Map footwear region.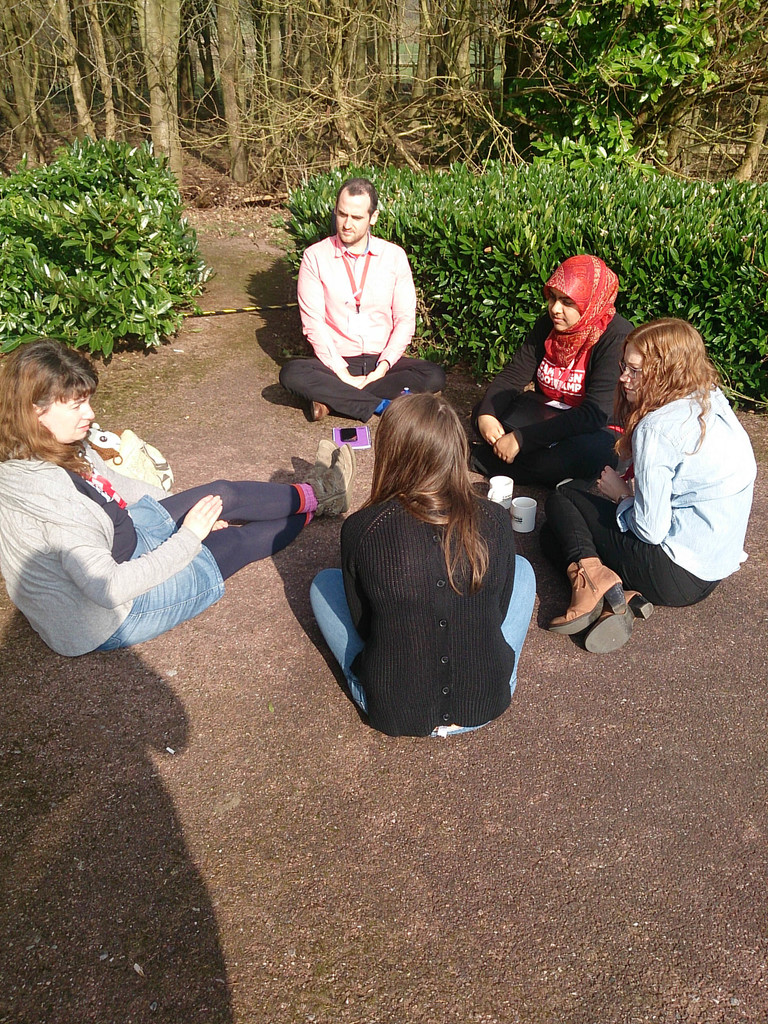
Mapped to pyautogui.locateOnScreen(307, 433, 338, 481).
